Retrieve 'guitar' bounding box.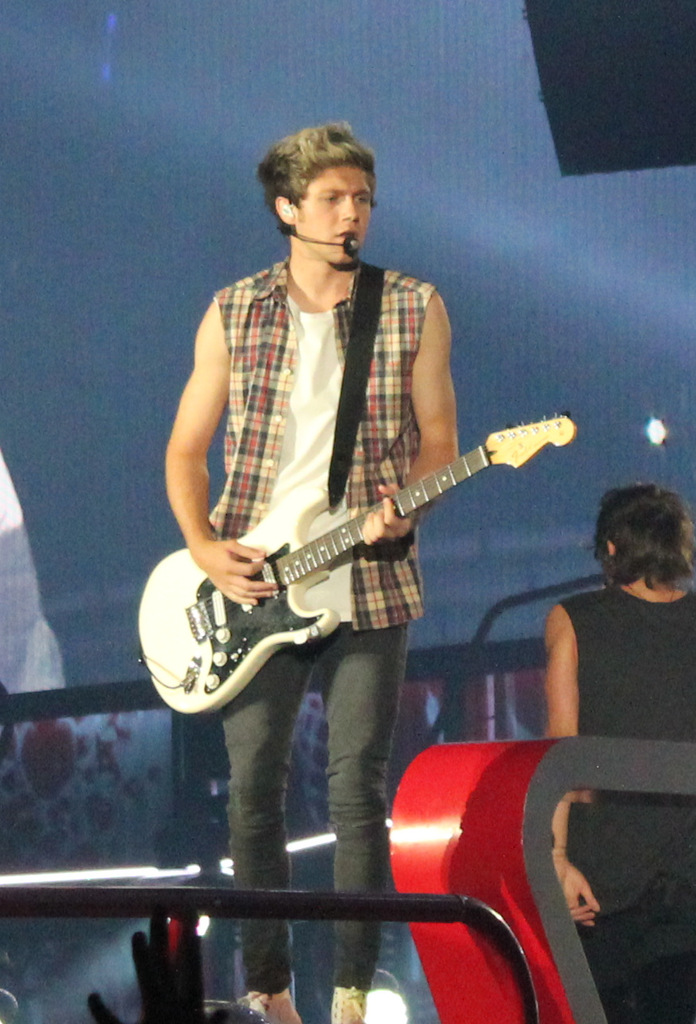
Bounding box: {"x1": 139, "y1": 389, "x2": 577, "y2": 717}.
